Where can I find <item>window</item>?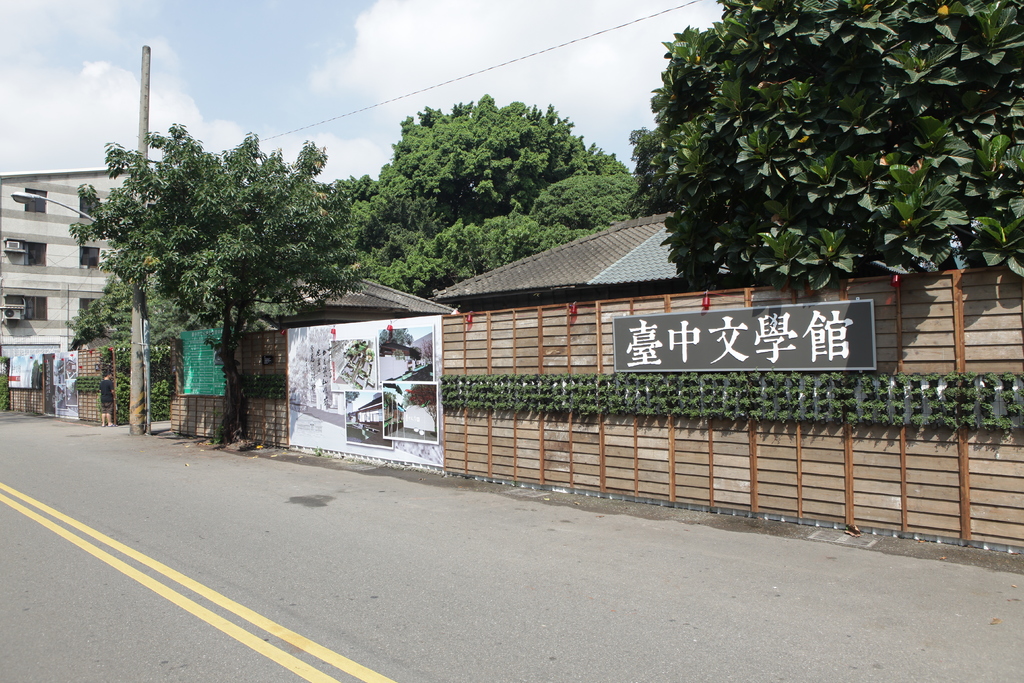
You can find it at <bbox>8, 241, 49, 267</bbox>.
